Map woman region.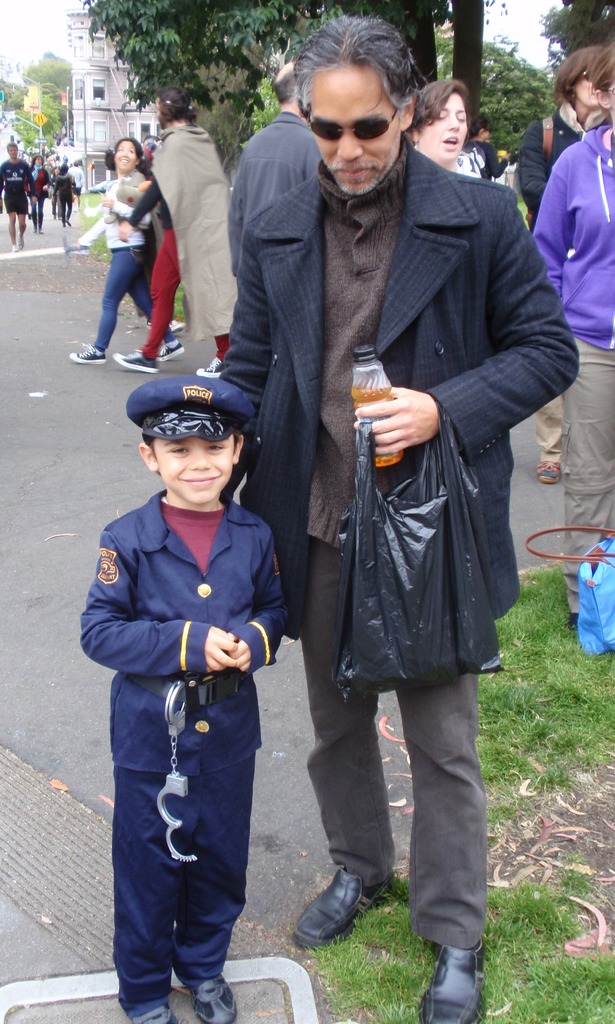
Mapped to {"left": 63, "top": 125, "right": 178, "bottom": 364}.
